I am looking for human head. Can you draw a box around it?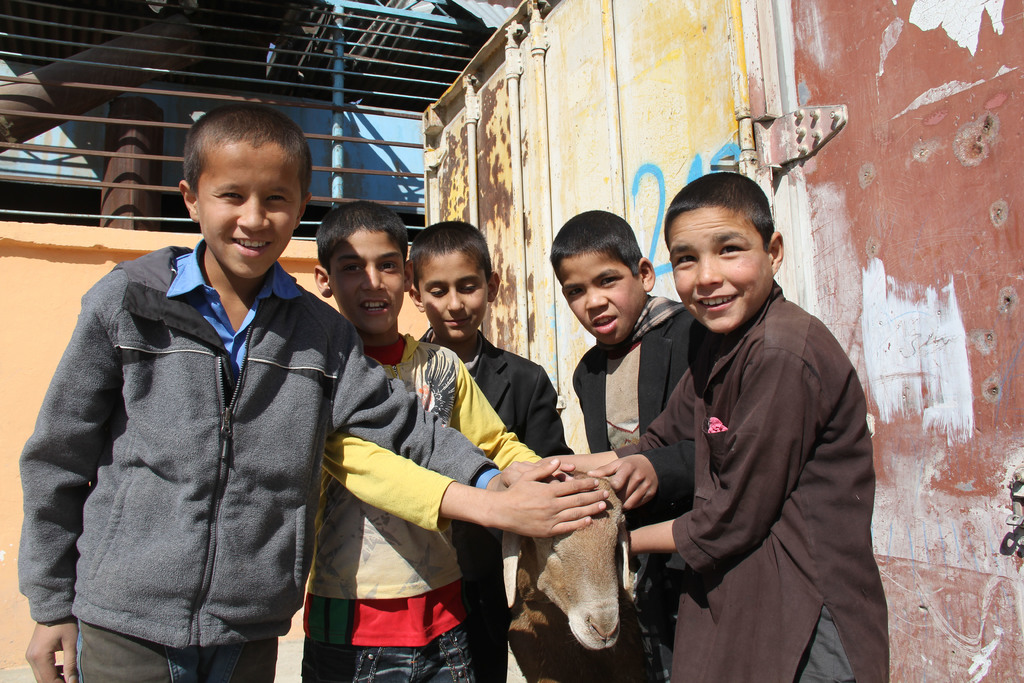
Sure, the bounding box is BBox(314, 201, 412, 336).
